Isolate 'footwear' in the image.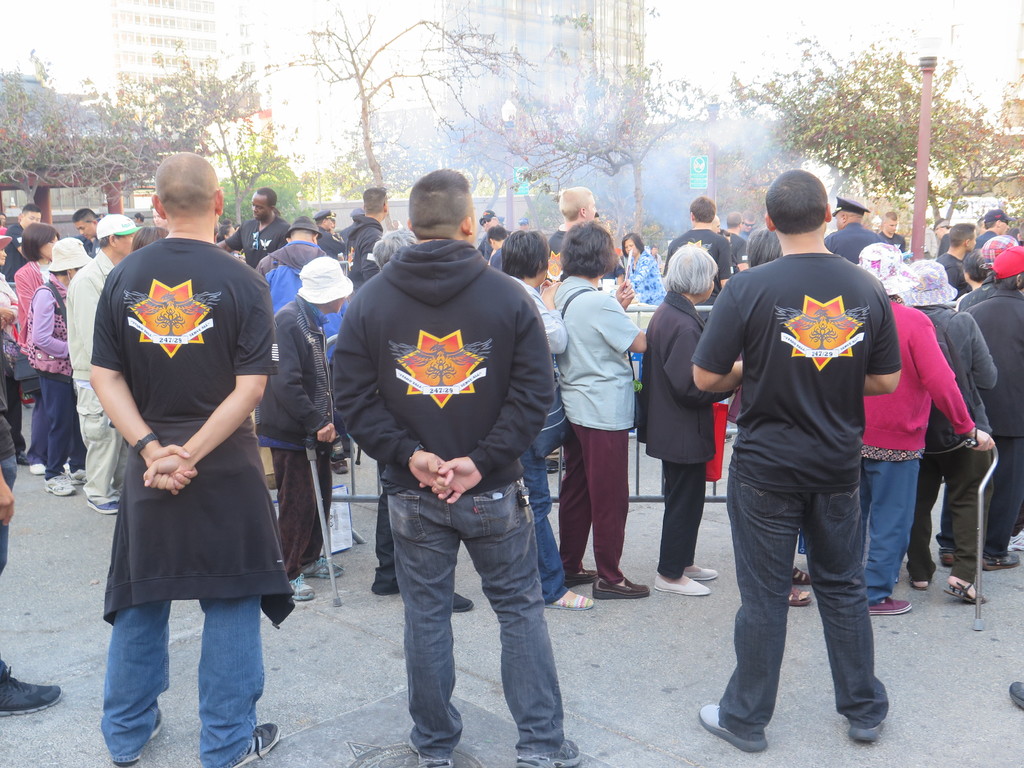
Isolated region: [x1=595, y1=570, x2=652, y2=597].
